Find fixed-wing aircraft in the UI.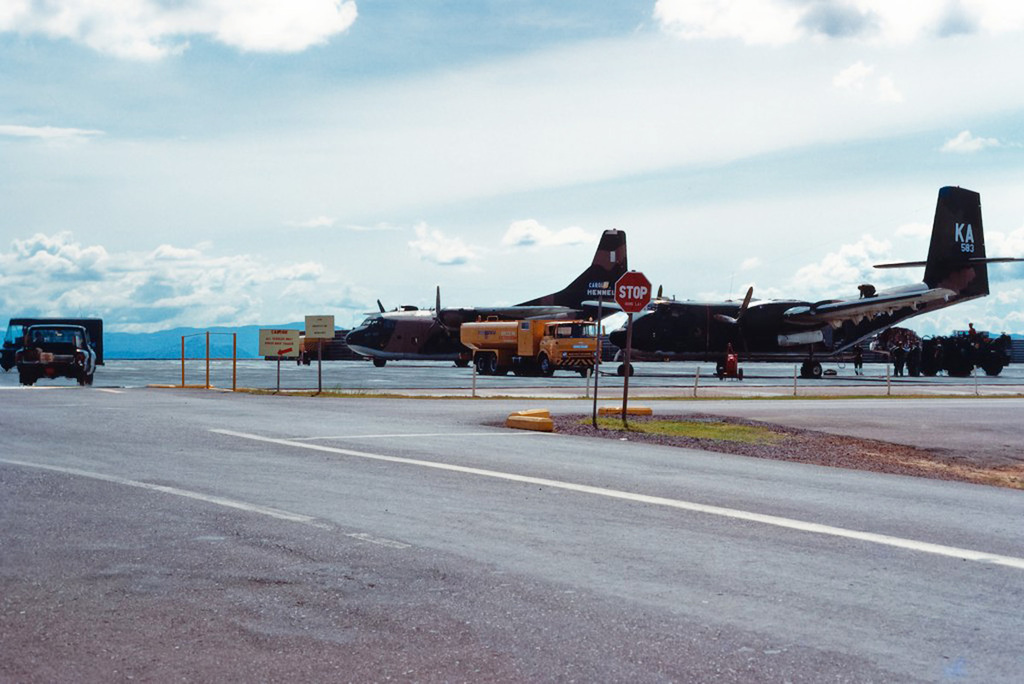
UI element at (606, 177, 1023, 380).
